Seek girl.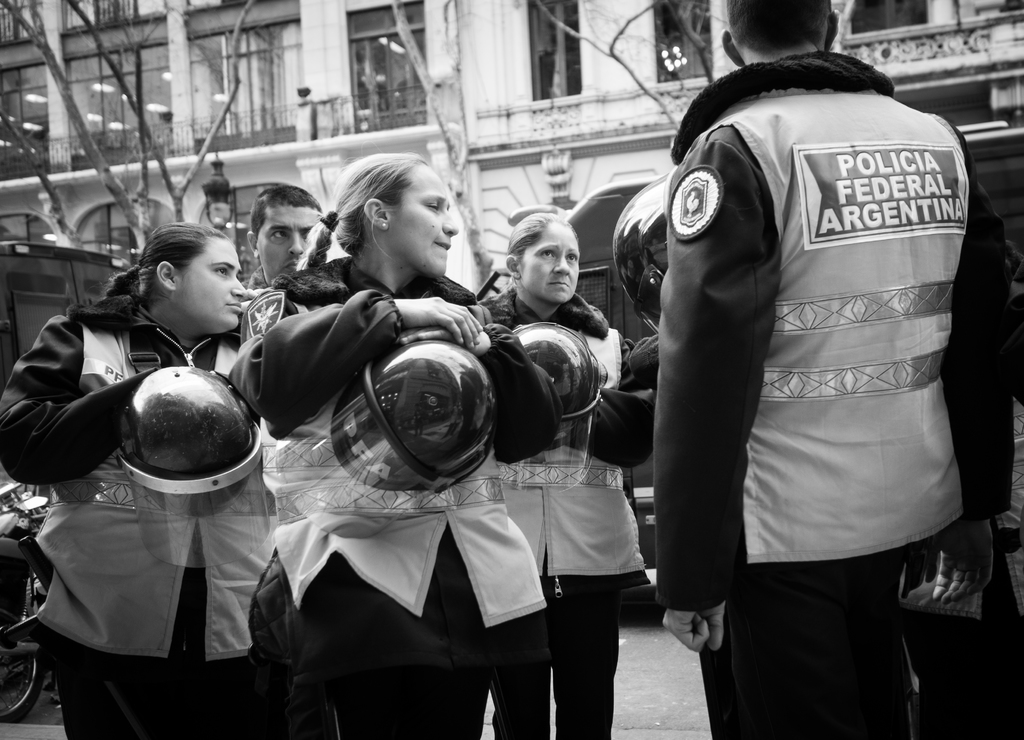
{"x1": 2, "y1": 220, "x2": 279, "y2": 739}.
